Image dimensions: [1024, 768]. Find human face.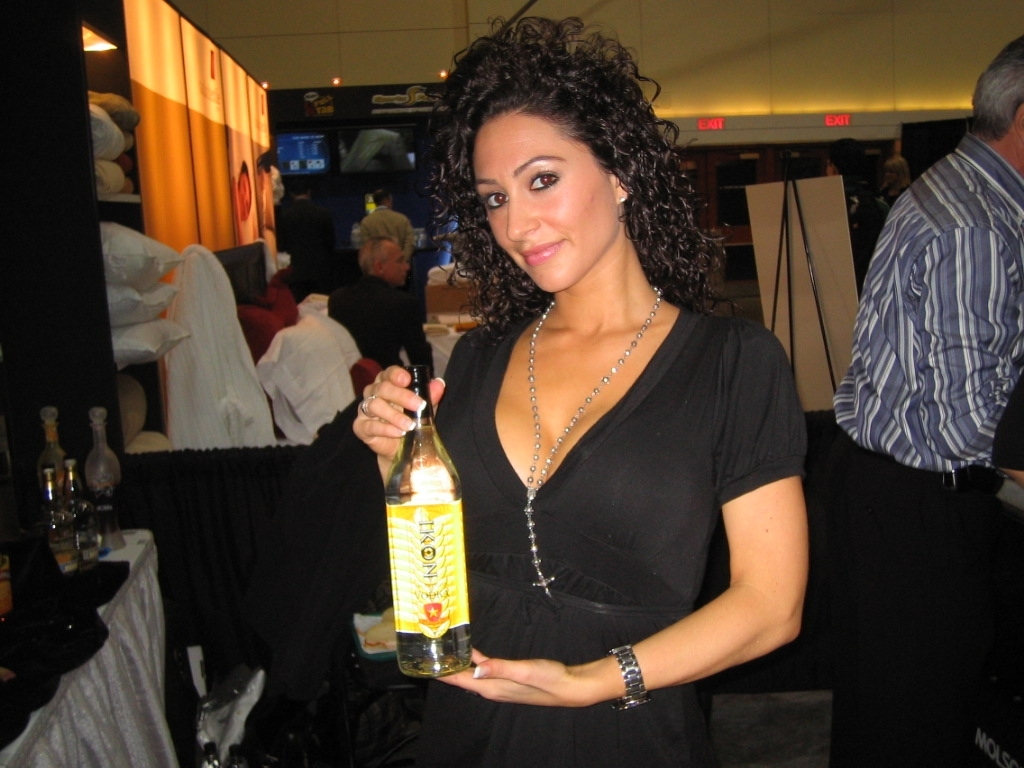
<region>471, 109, 617, 291</region>.
